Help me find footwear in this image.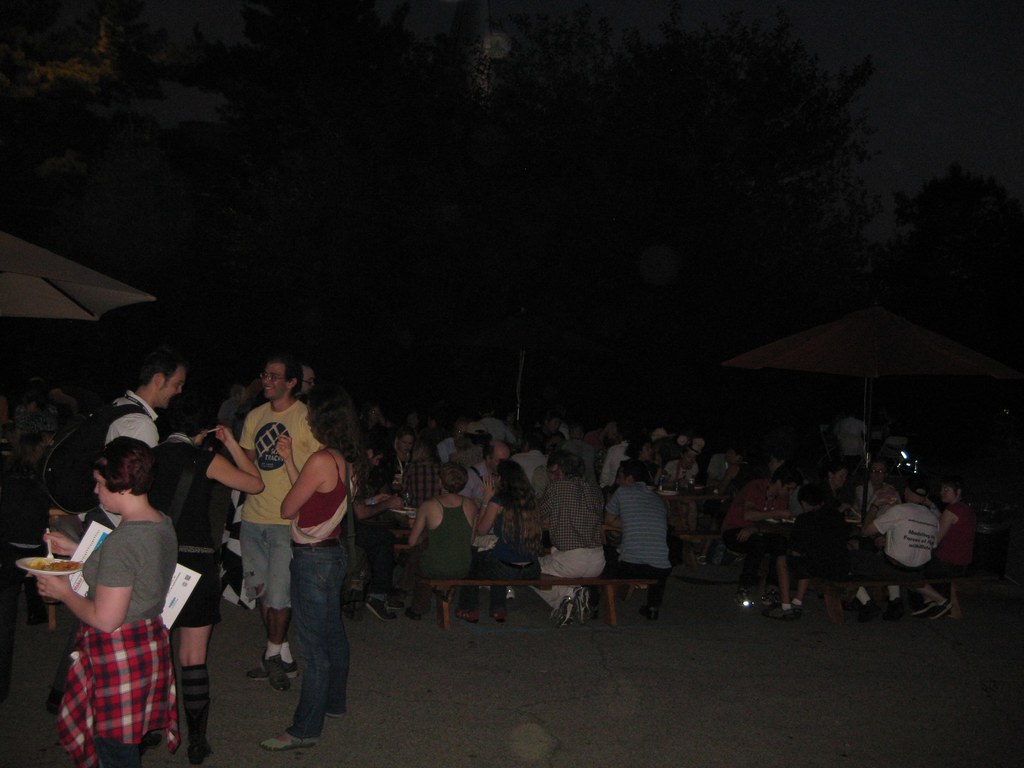
Found it: bbox=(454, 606, 479, 623).
